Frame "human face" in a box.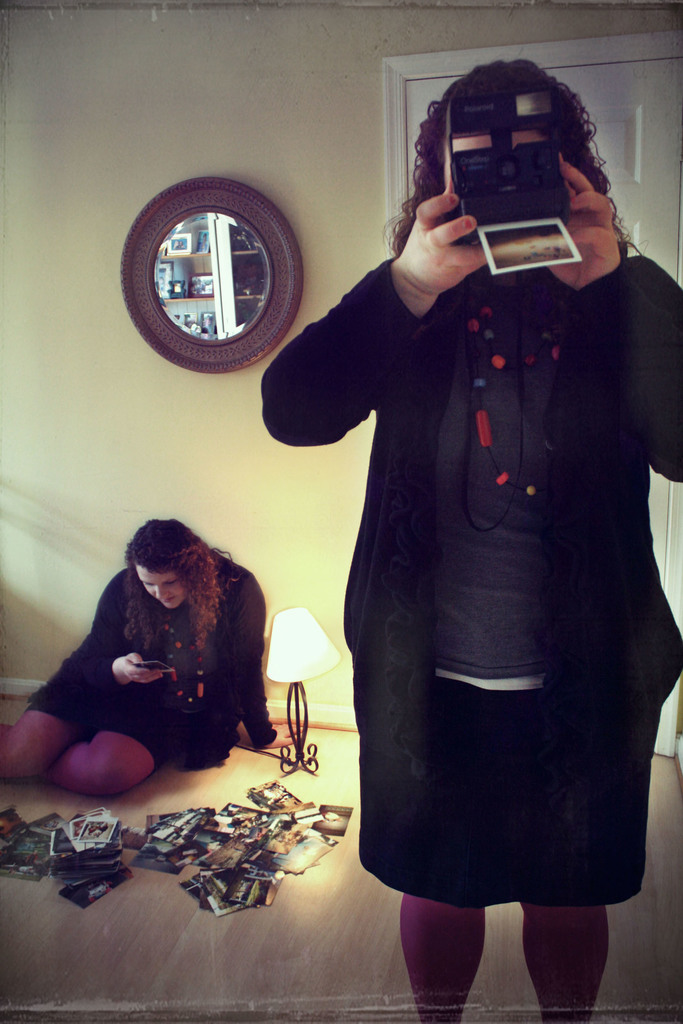
(left=441, top=136, right=550, bottom=186).
